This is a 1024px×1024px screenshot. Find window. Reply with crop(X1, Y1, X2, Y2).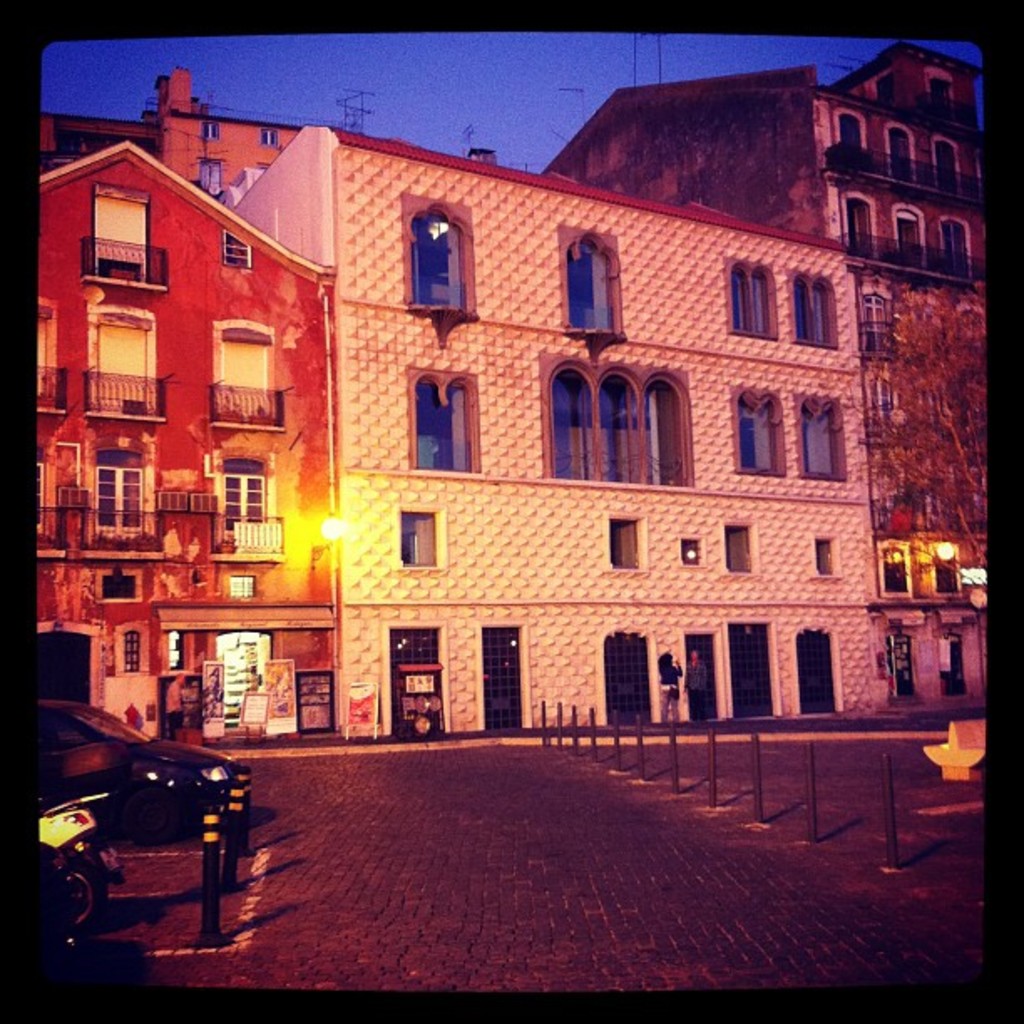
crop(728, 524, 748, 572).
